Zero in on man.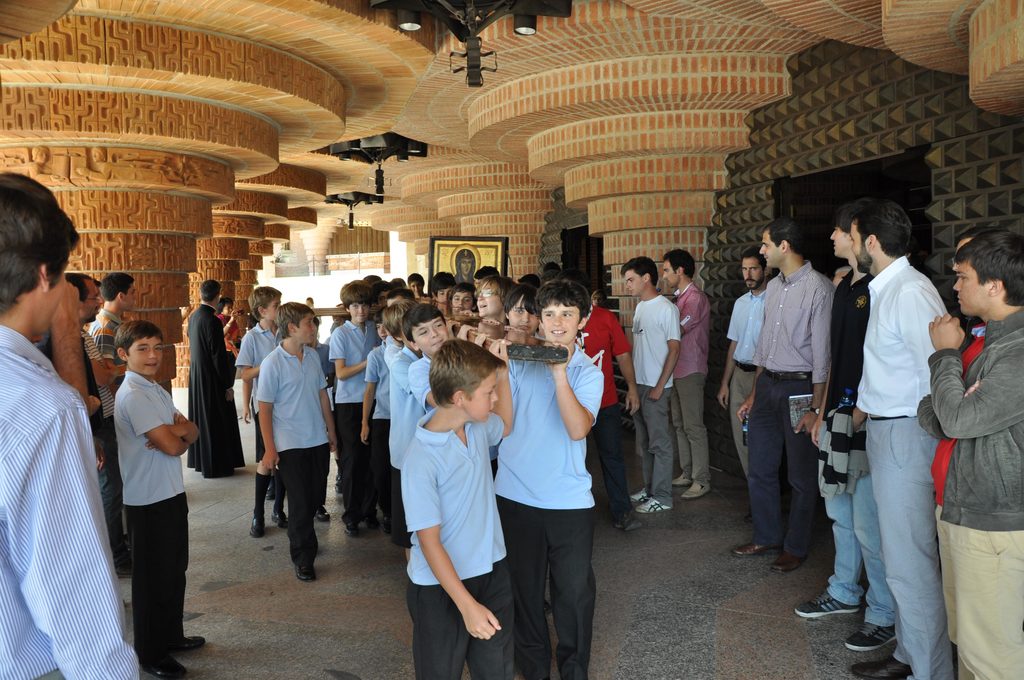
Zeroed in: pyautogui.locateOnScreen(402, 295, 461, 409).
